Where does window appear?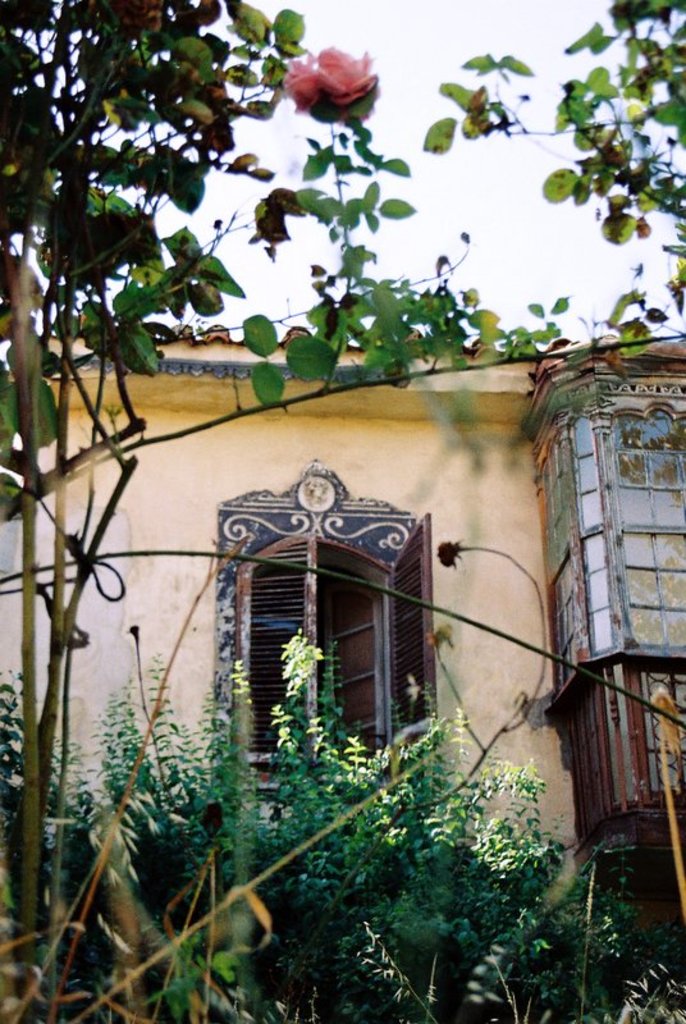
Appears at x1=223, y1=477, x2=436, y2=763.
